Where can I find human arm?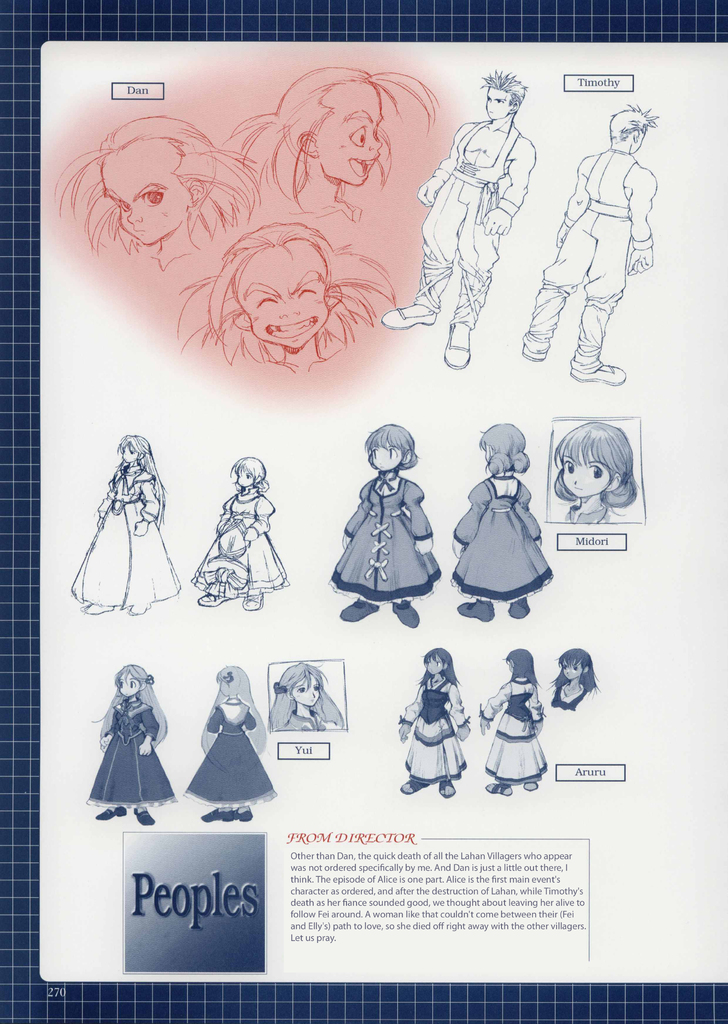
You can find it at {"x1": 418, "y1": 122, "x2": 472, "y2": 200}.
